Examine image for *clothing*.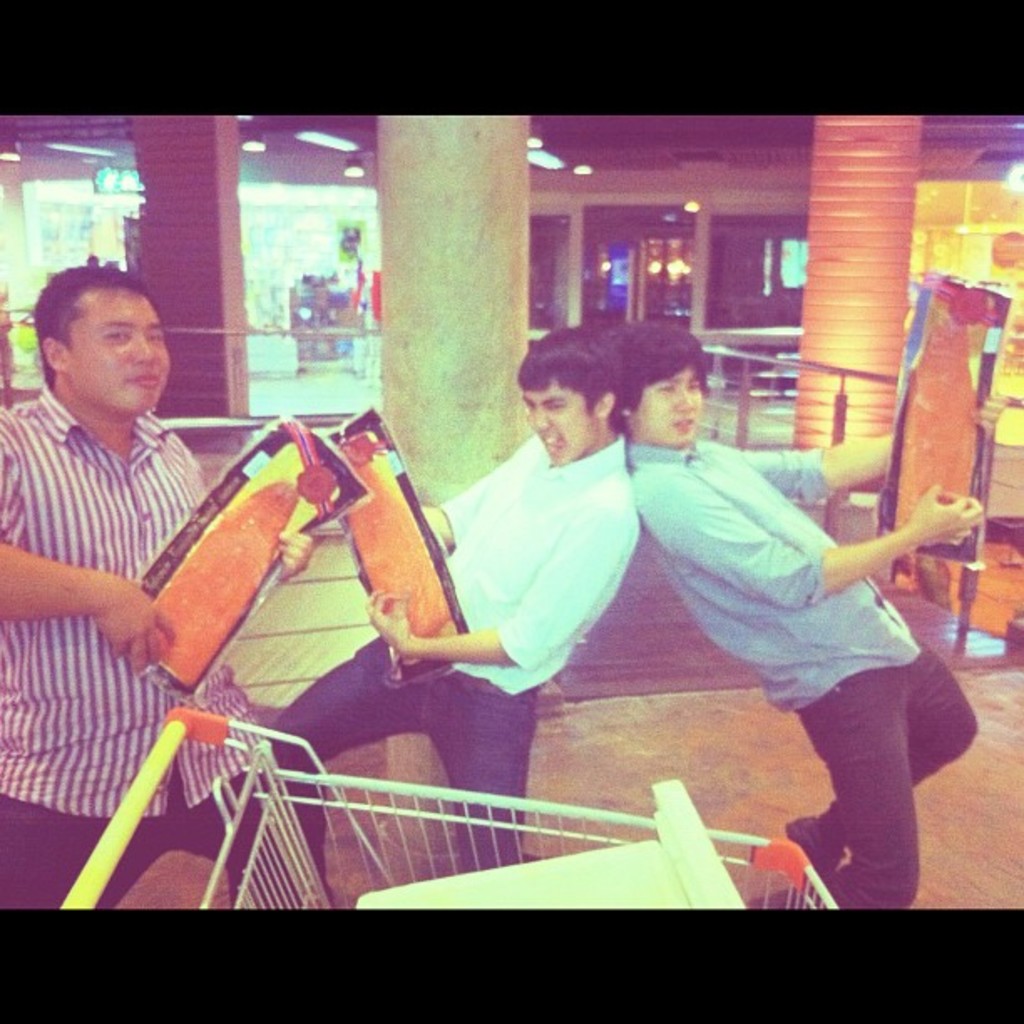
Examination result: rect(0, 376, 269, 917).
